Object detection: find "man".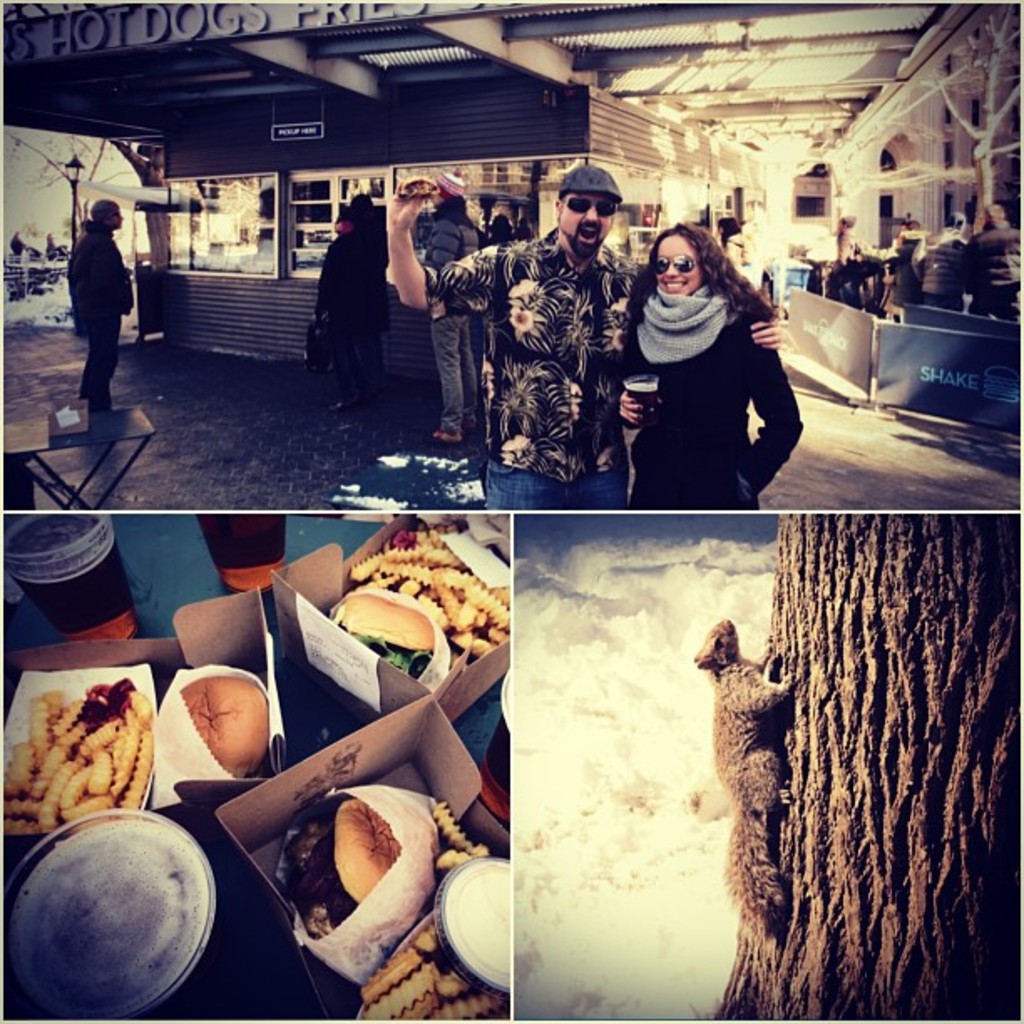
<region>74, 201, 136, 397</region>.
